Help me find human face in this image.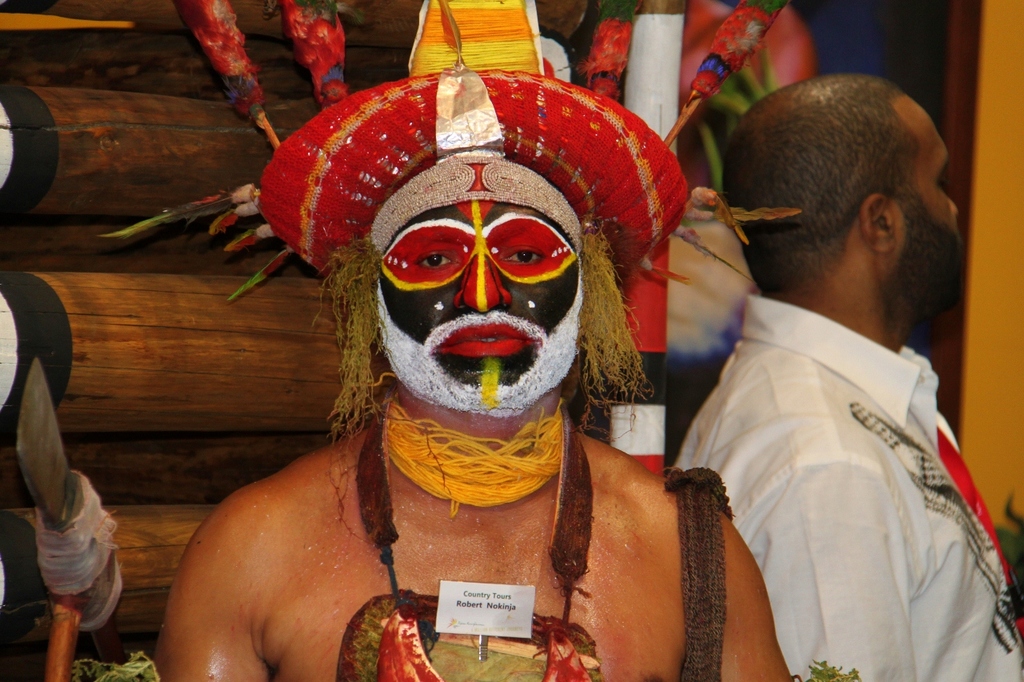
Found it: (x1=379, y1=200, x2=585, y2=409).
